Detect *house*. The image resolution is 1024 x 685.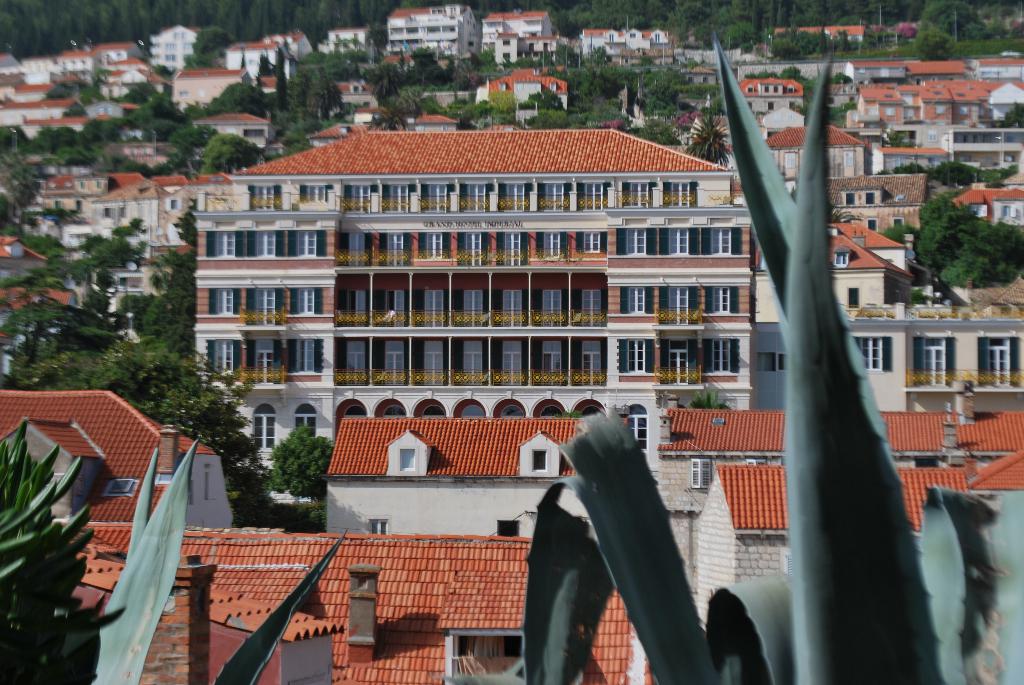
[left=577, top=26, right=671, bottom=74].
